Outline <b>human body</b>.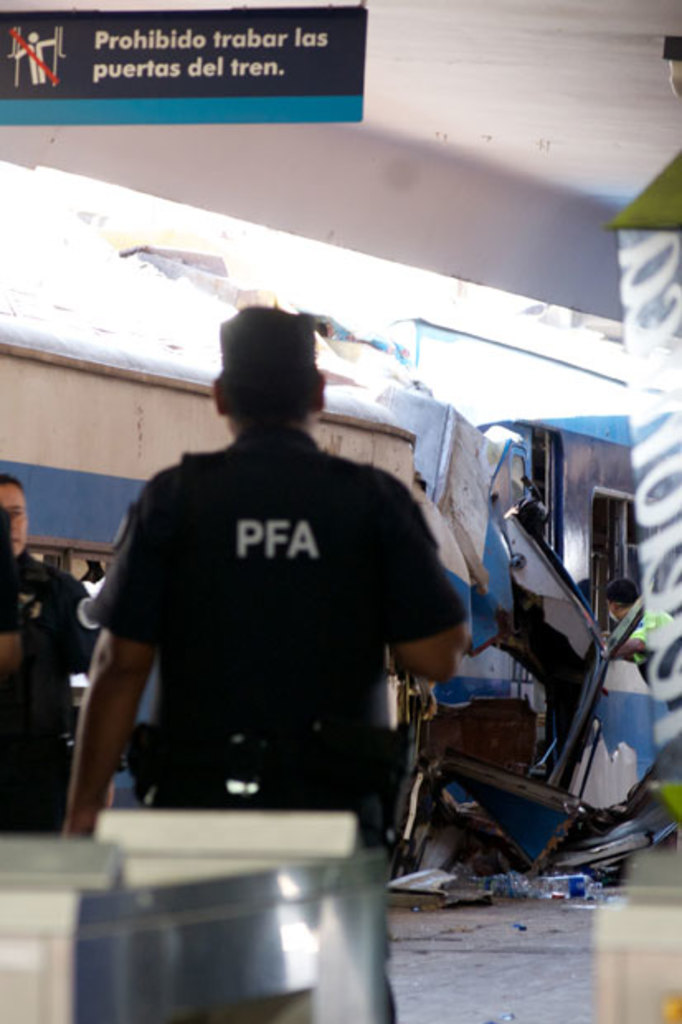
Outline: select_region(0, 474, 101, 832).
